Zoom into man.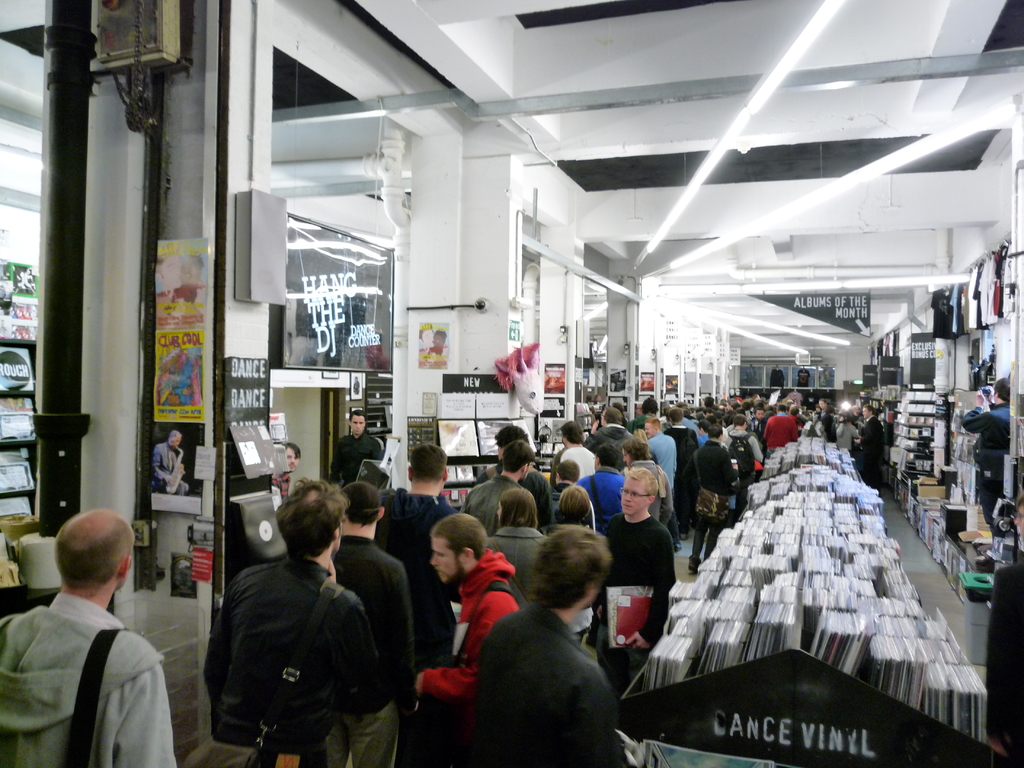
Zoom target: [548,415,603,495].
